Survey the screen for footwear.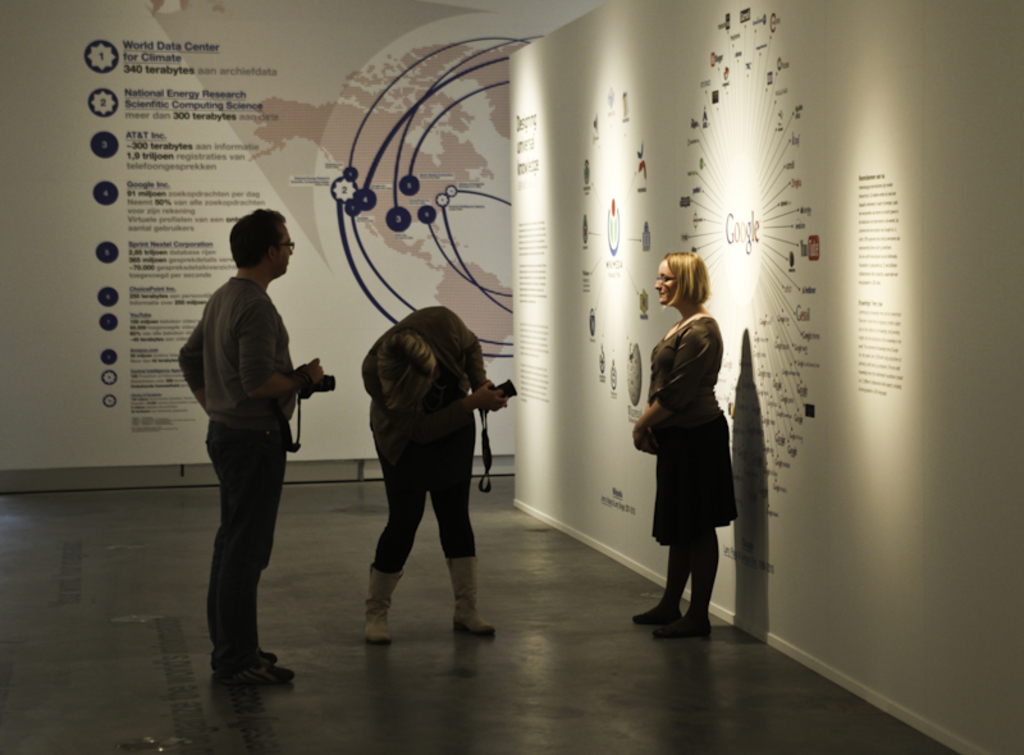
Survey found: left=687, top=607, right=707, bottom=637.
